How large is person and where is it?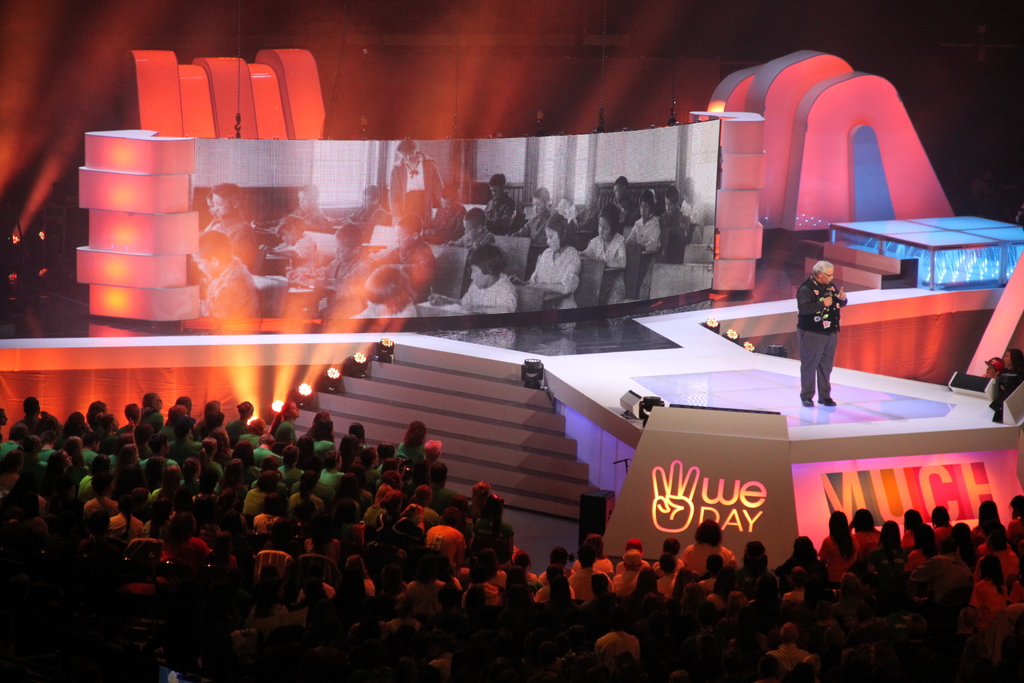
Bounding box: [left=118, top=404, right=137, bottom=428].
